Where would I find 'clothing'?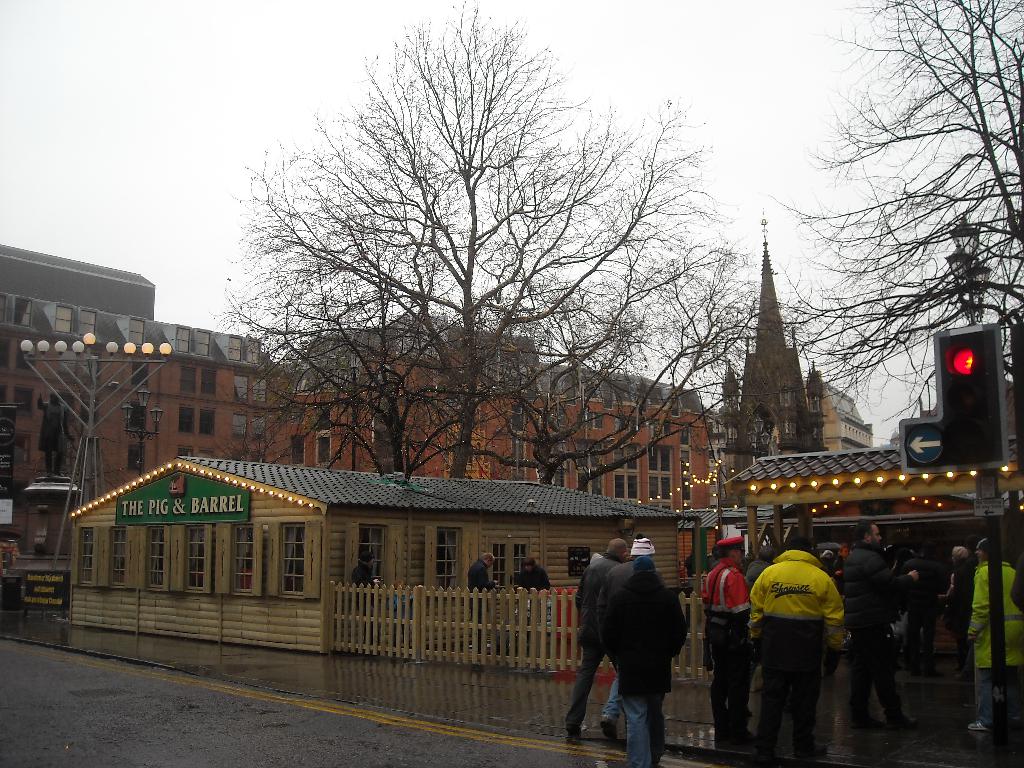
At [left=557, top=548, right=619, bottom=735].
